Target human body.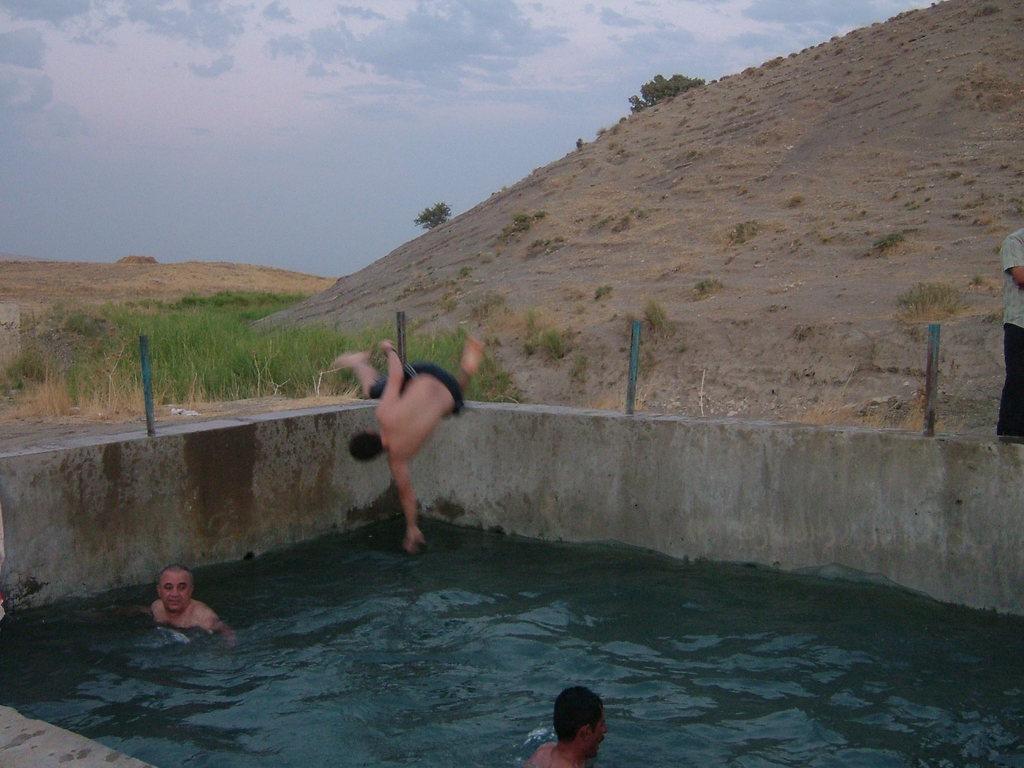
Target region: 150:601:227:636.
